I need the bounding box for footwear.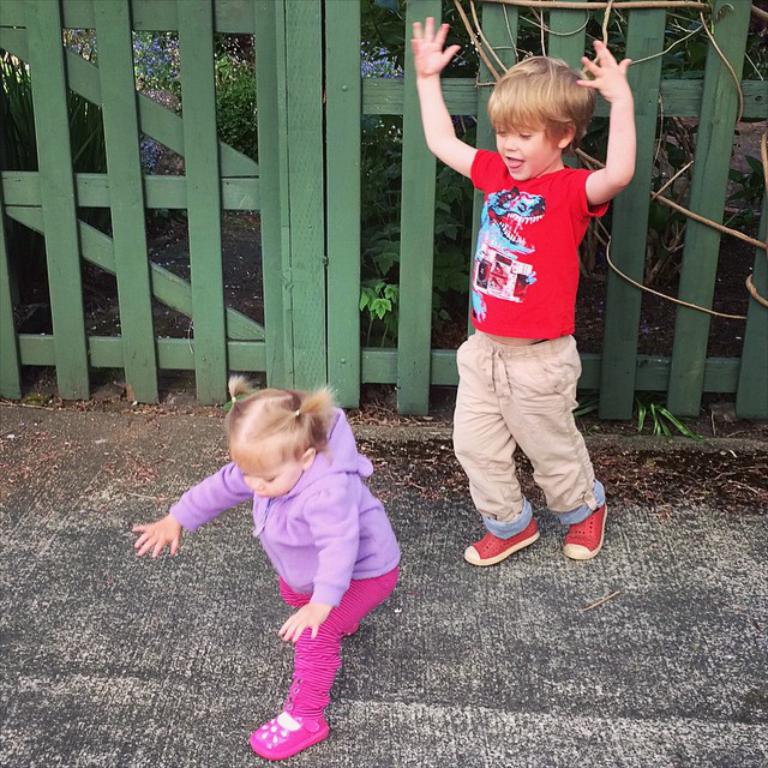
Here it is: locate(245, 707, 330, 758).
